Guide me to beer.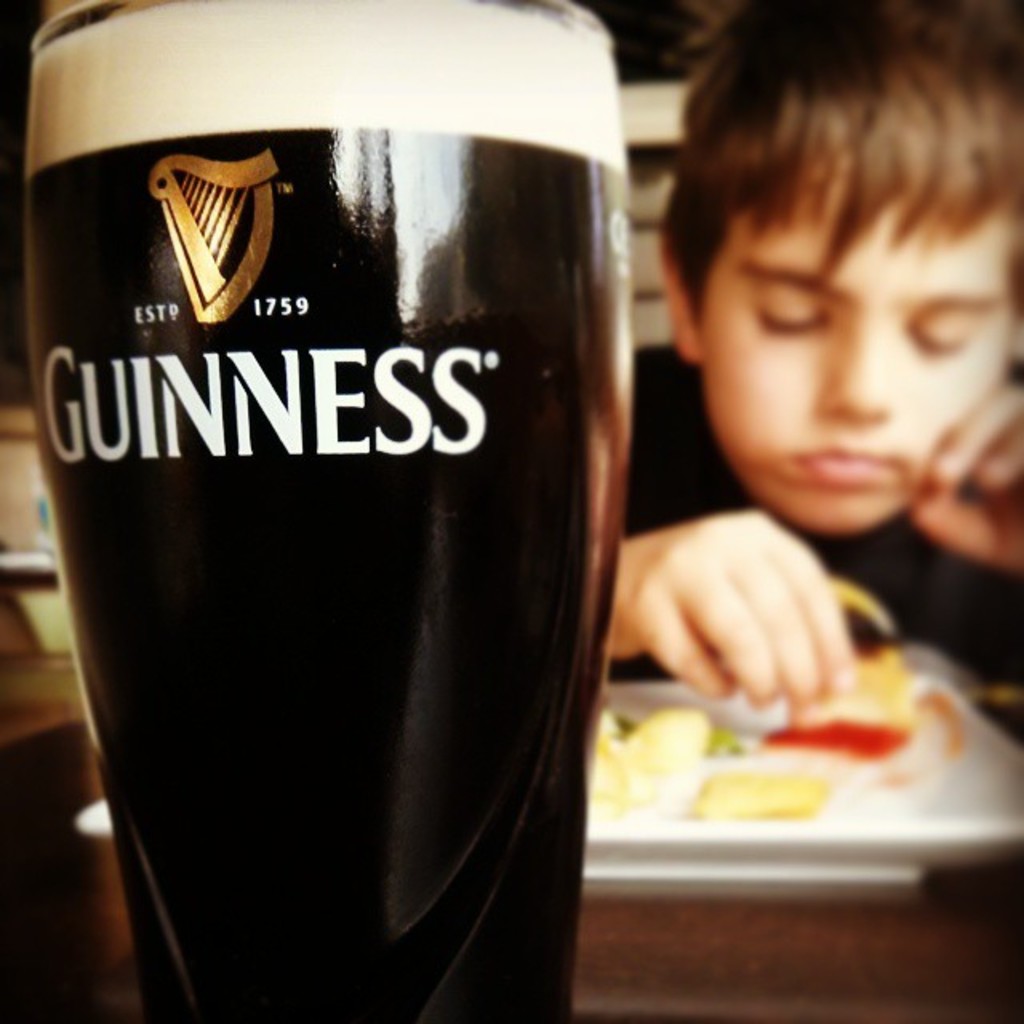
Guidance: 16,5,654,1022.
